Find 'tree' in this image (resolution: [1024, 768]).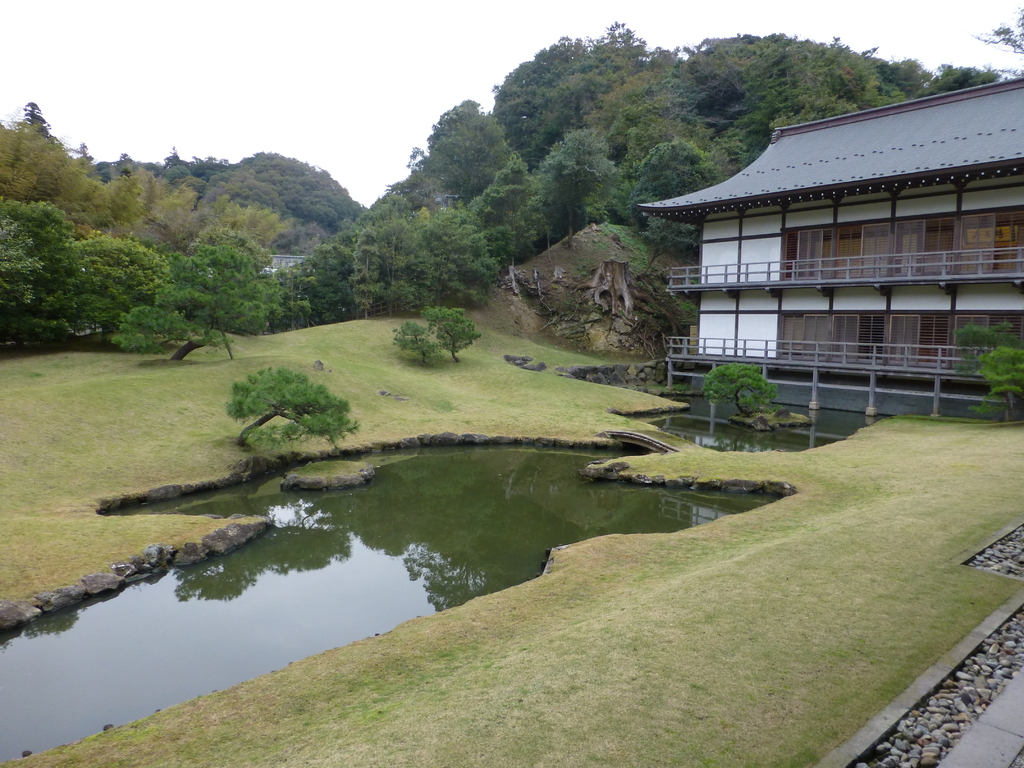
pyautogui.locateOnScreen(948, 320, 1023, 422).
